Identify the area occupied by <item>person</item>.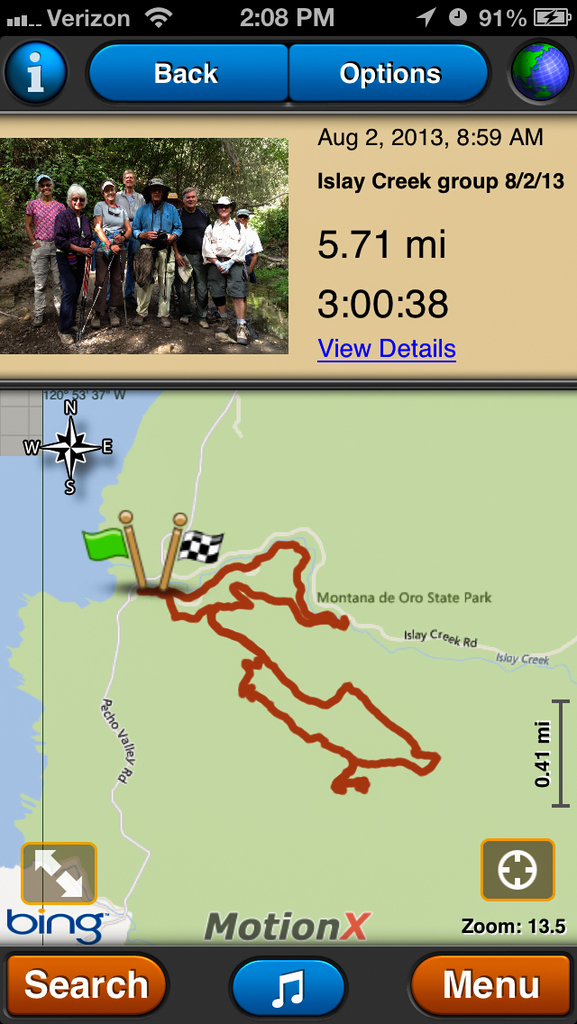
Area: locate(114, 166, 142, 320).
